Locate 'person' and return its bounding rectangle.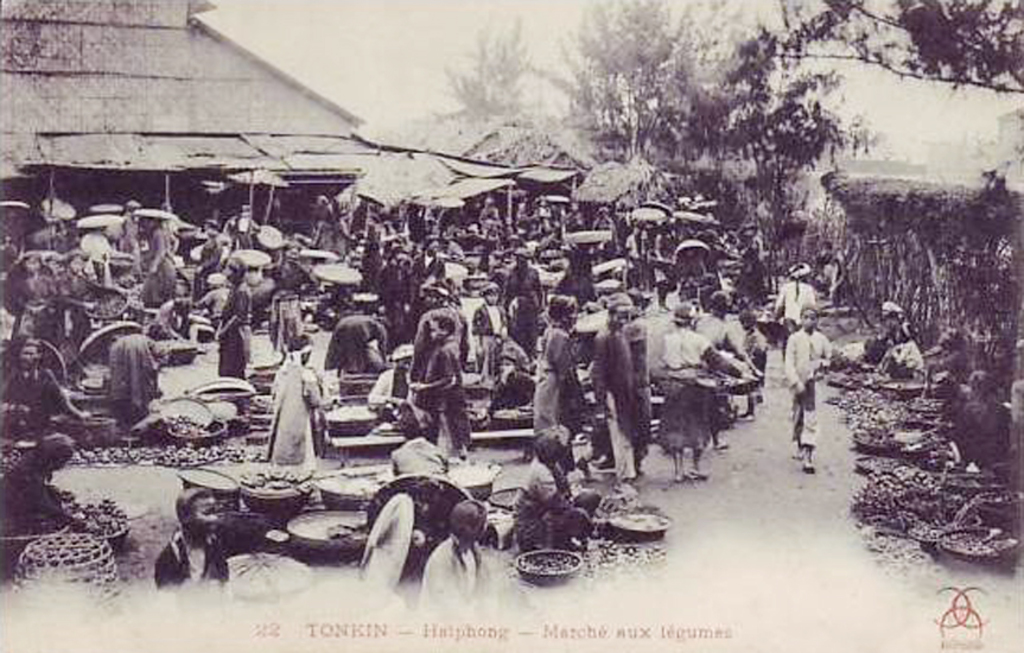
<region>564, 198, 587, 229</region>.
